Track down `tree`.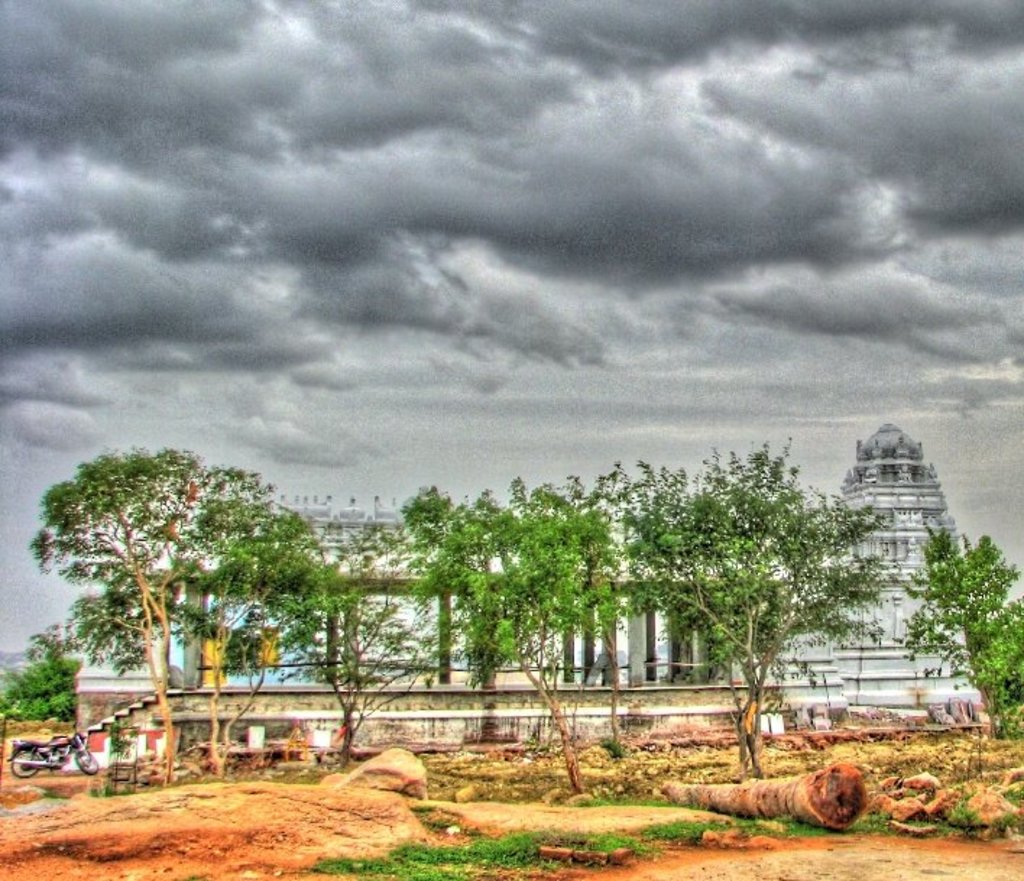
Tracked to (0,434,392,771).
